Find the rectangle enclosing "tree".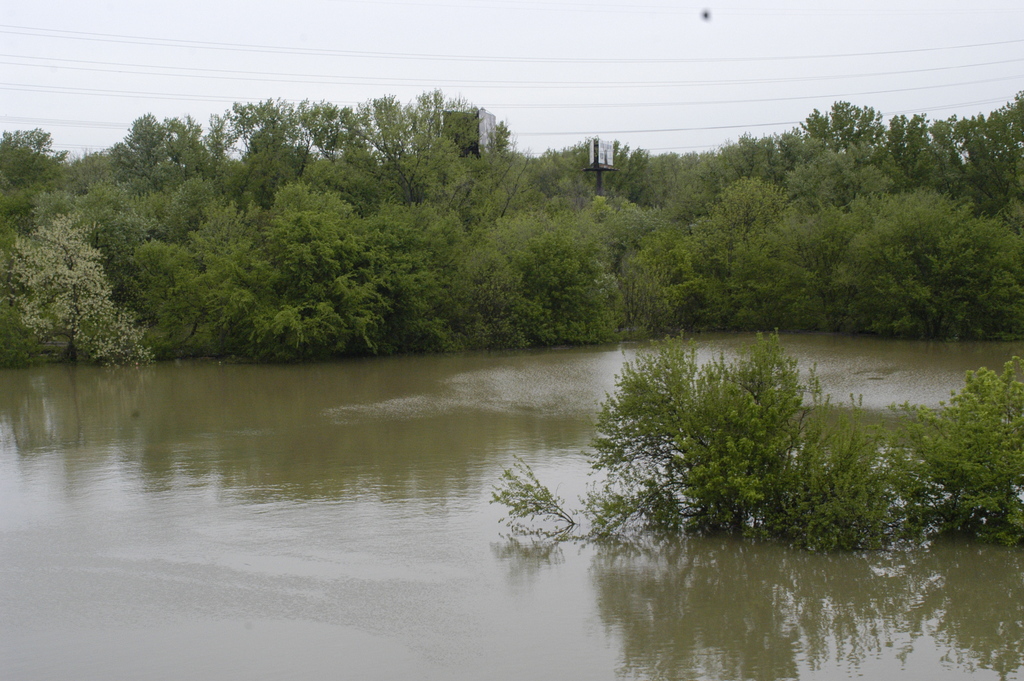
0 211 147 363.
